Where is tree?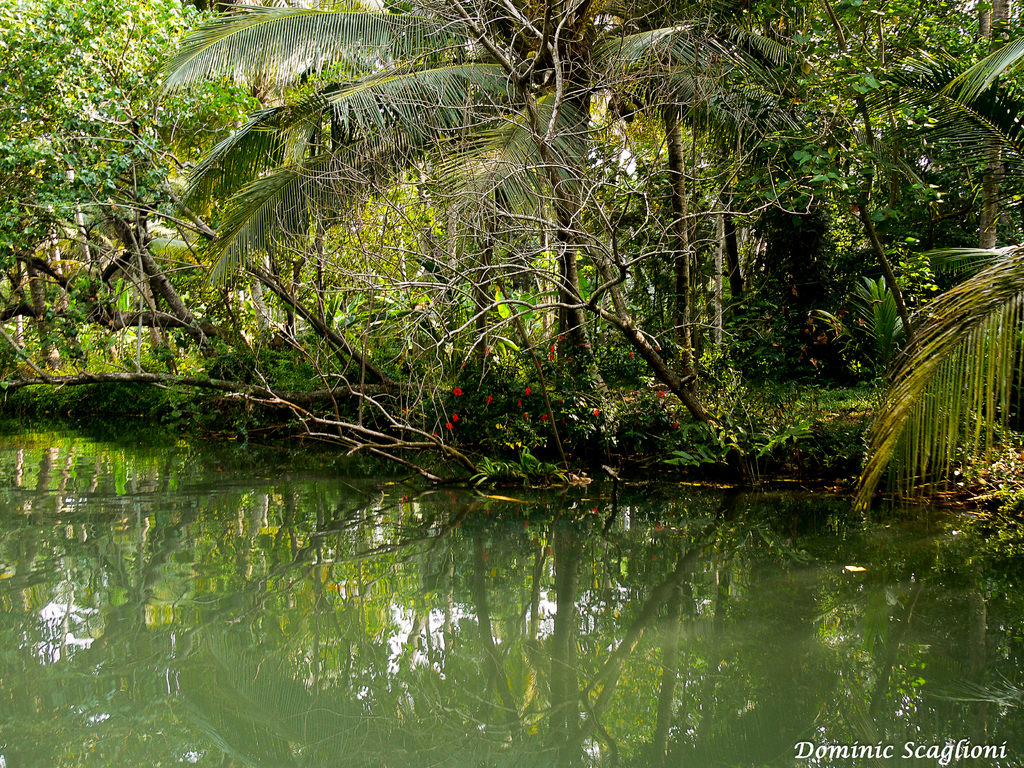
crop(269, 16, 881, 482).
